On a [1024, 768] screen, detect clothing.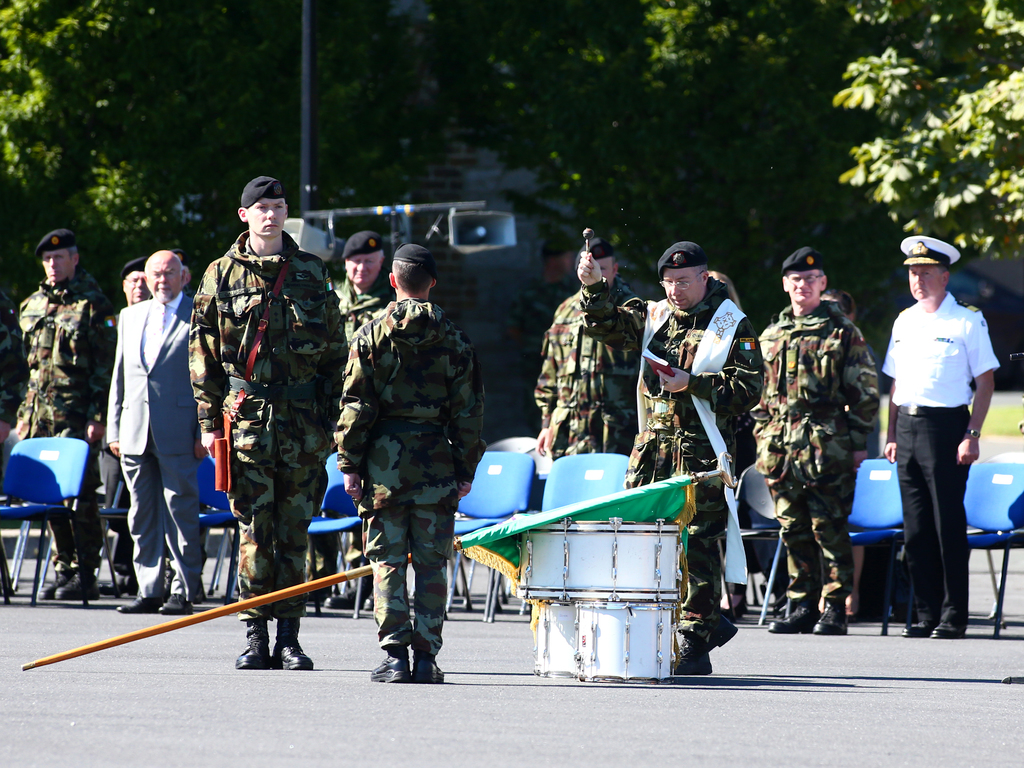
bbox(882, 245, 999, 611).
